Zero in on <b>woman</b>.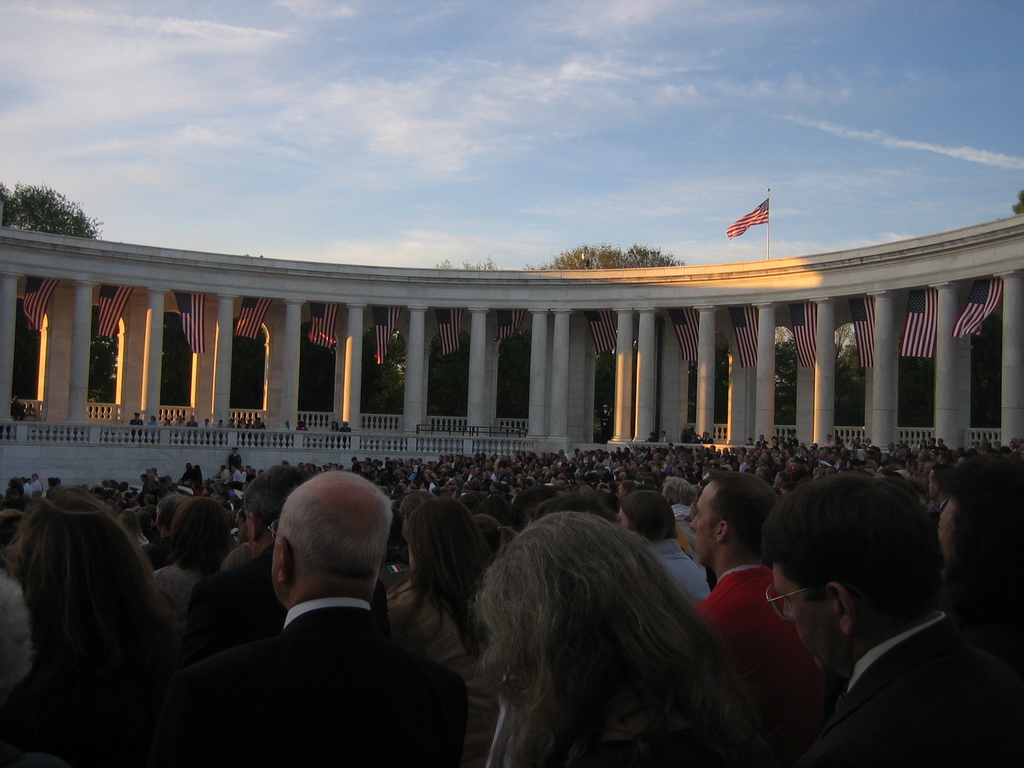
Zeroed in: {"left": 381, "top": 496, "right": 500, "bottom": 767}.
